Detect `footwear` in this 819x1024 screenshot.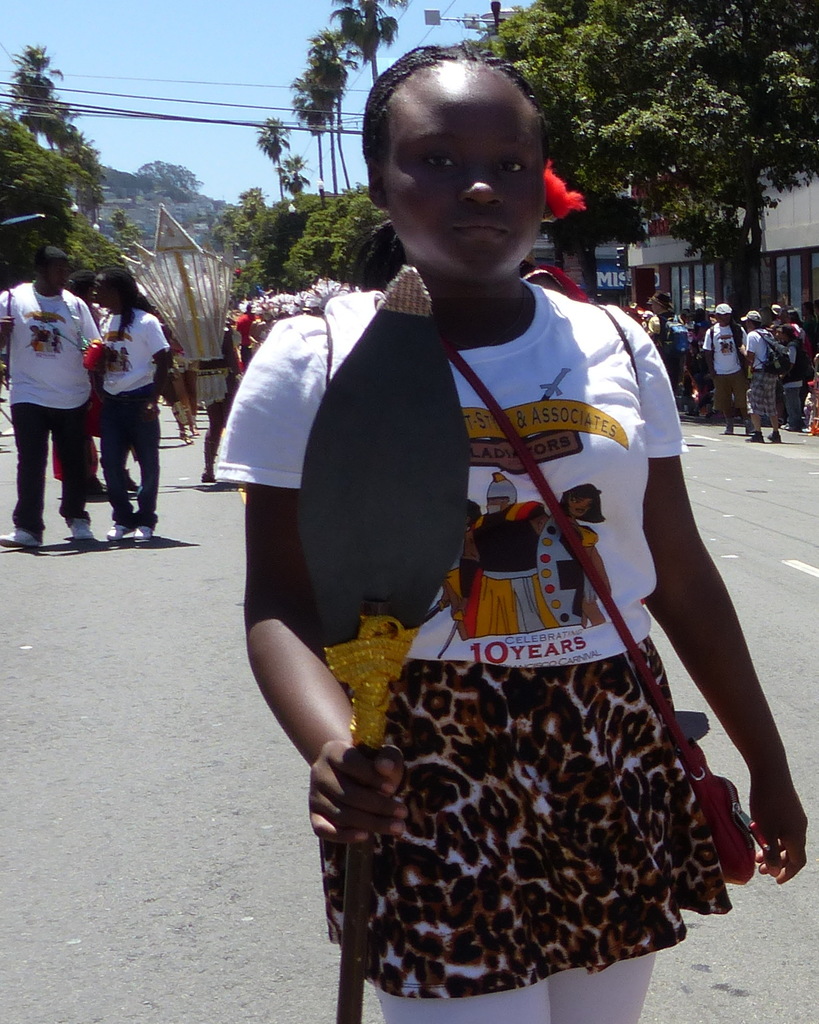
Detection: <box>766,430,784,443</box>.
